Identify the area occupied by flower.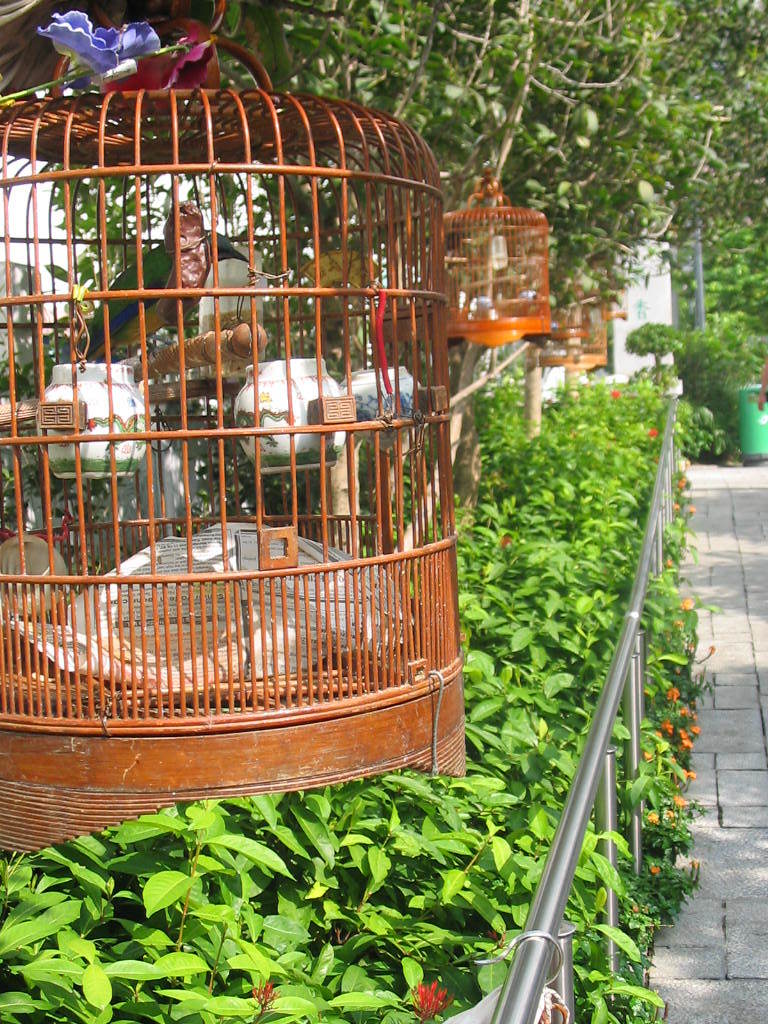
Area: rect(683, 602, 699, 616).
